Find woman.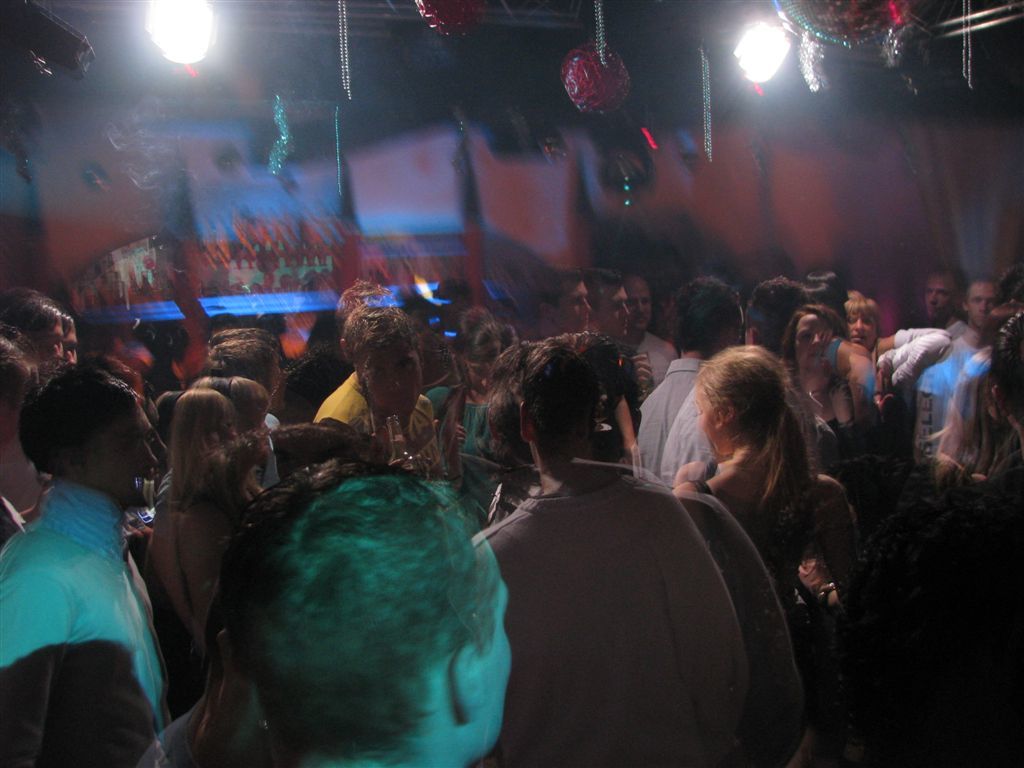
bbox=(144, 388, 253, 663).
